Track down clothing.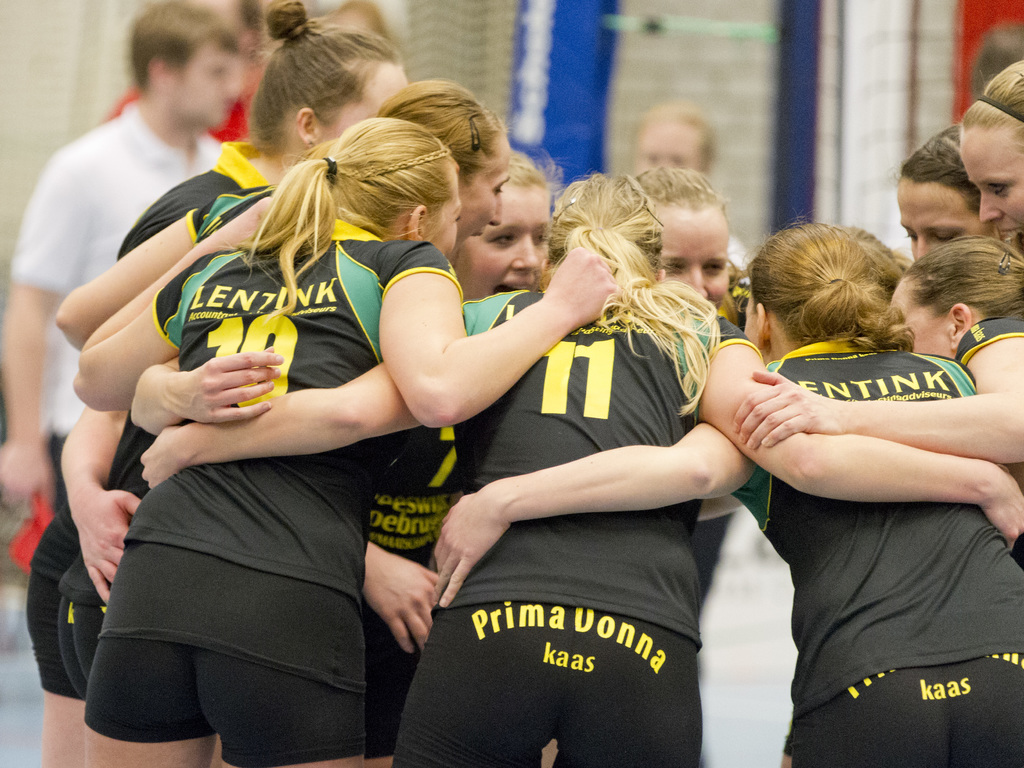
Tracked to 19:107:228:478.
